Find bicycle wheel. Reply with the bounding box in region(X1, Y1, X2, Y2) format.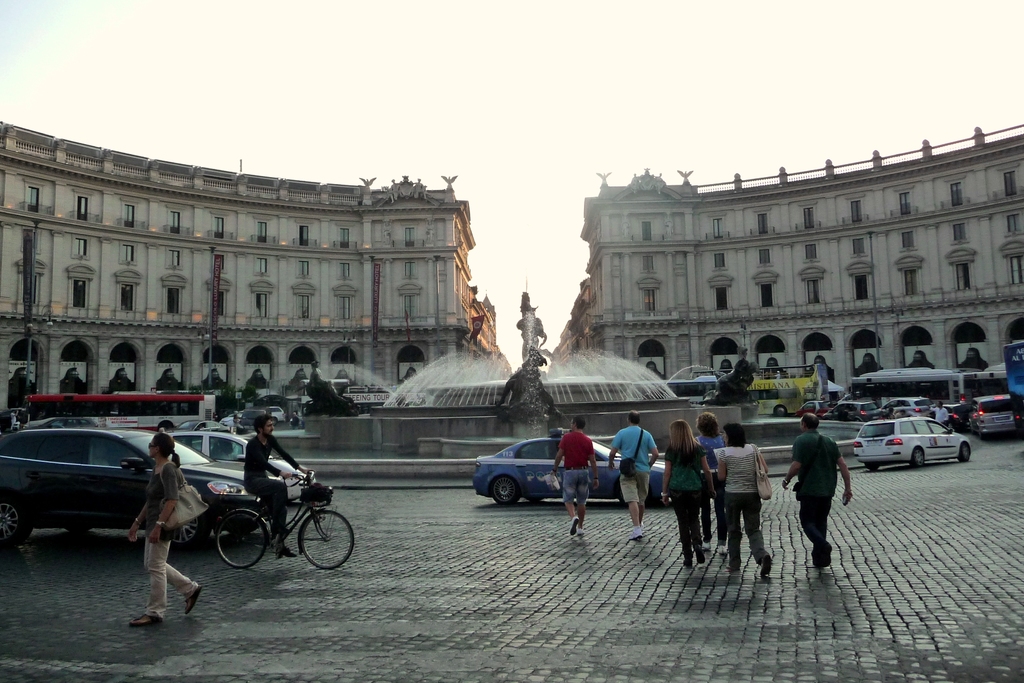
region(300, 509, 356, 570).
